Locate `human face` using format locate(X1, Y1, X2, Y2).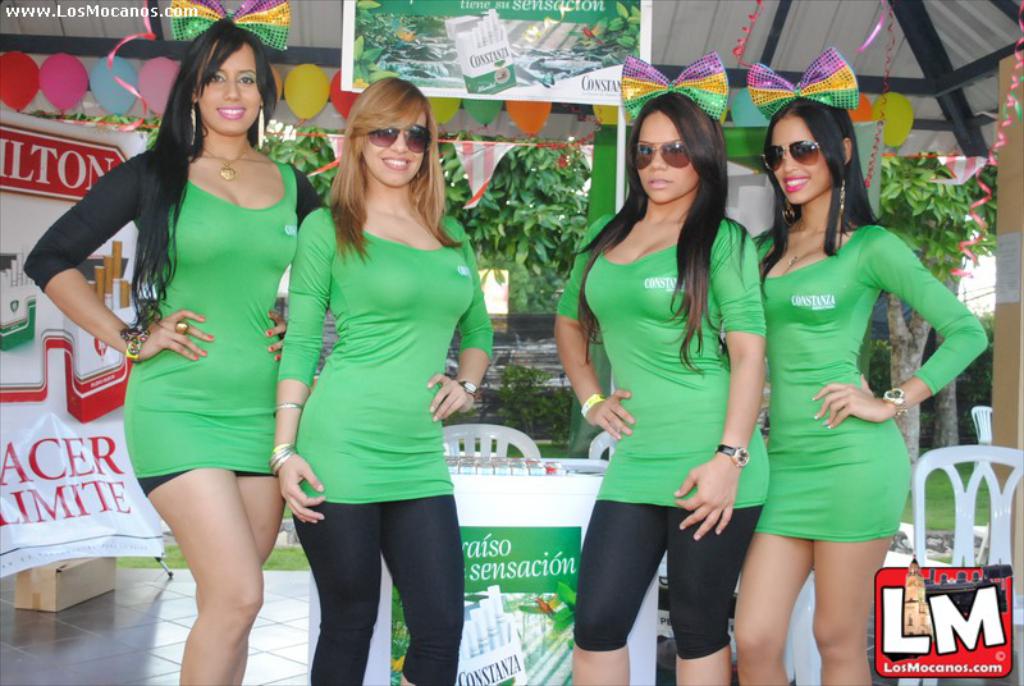
locate(636, 111, 698, 203).
